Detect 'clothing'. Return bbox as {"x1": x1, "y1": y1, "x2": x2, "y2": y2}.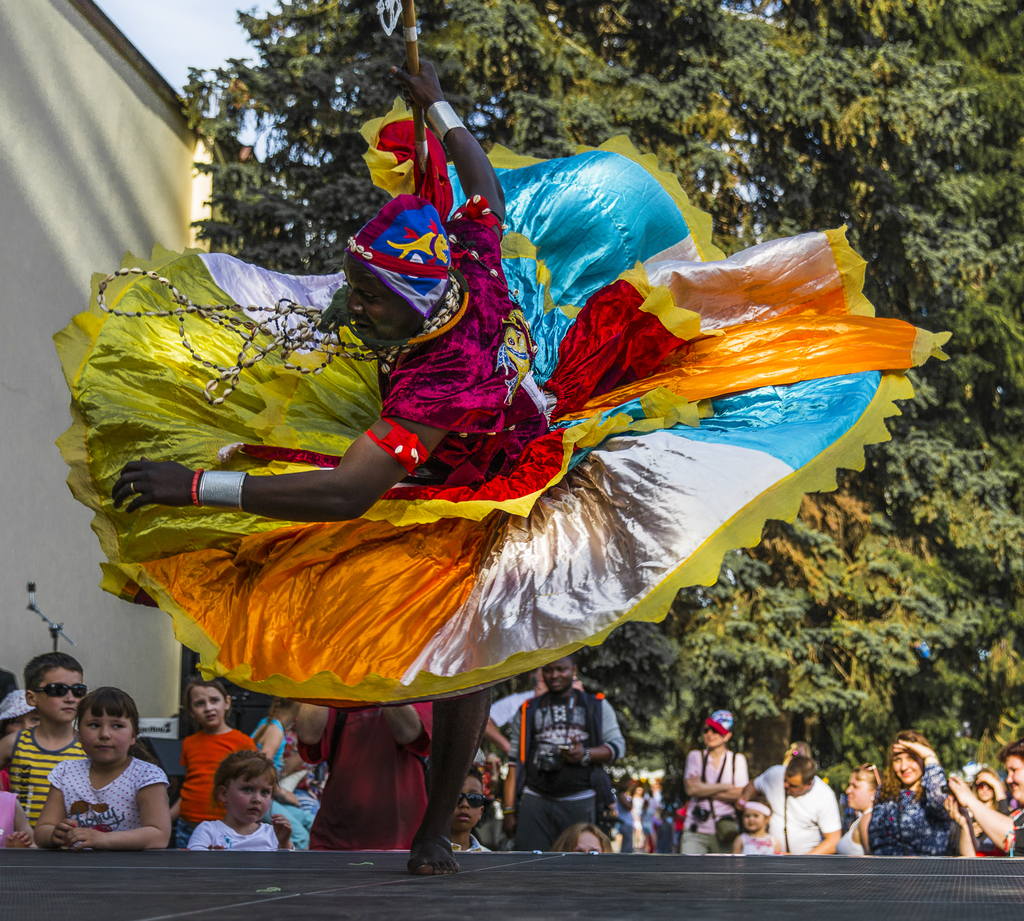
{"x1": 67, "y1": 100, "x2": 956, "y2": 708}.
